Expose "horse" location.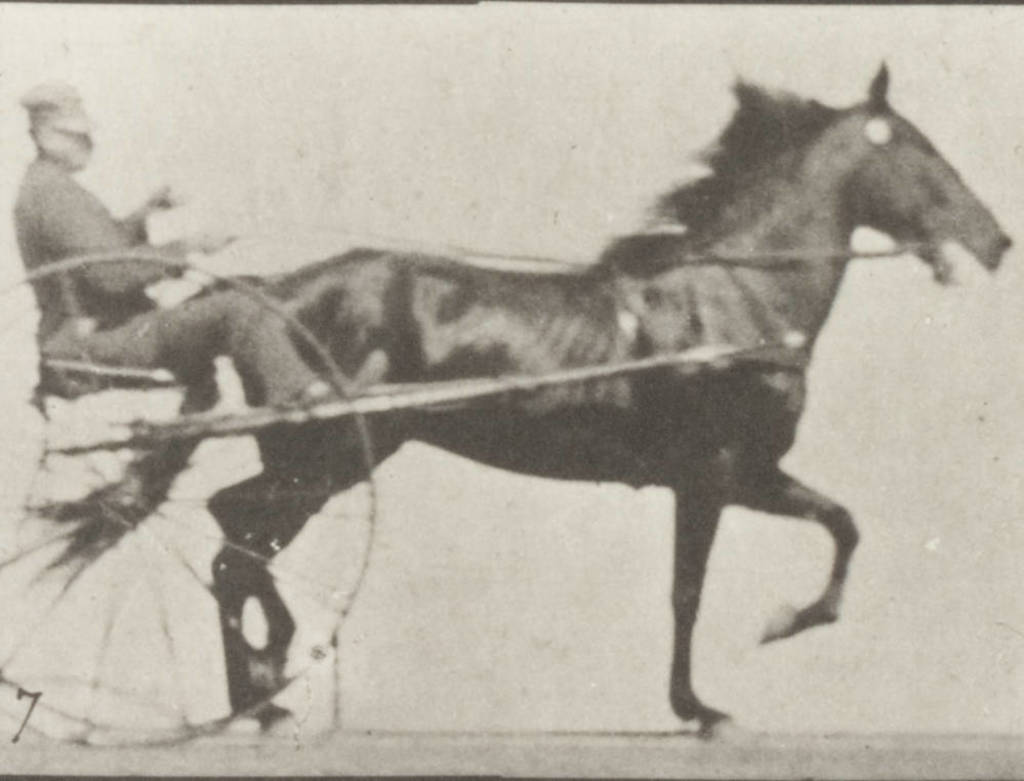
Exposed at left=203, top=60, right=1013, bottom=744.
